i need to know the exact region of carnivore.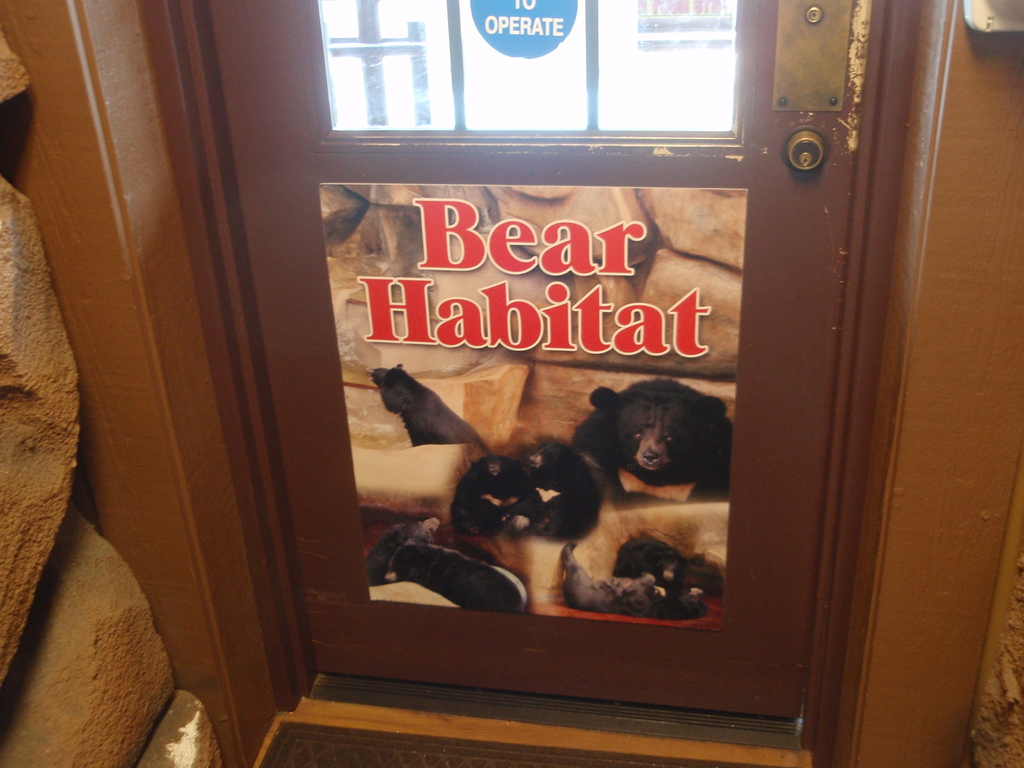
Region: 367,511,446,589.
